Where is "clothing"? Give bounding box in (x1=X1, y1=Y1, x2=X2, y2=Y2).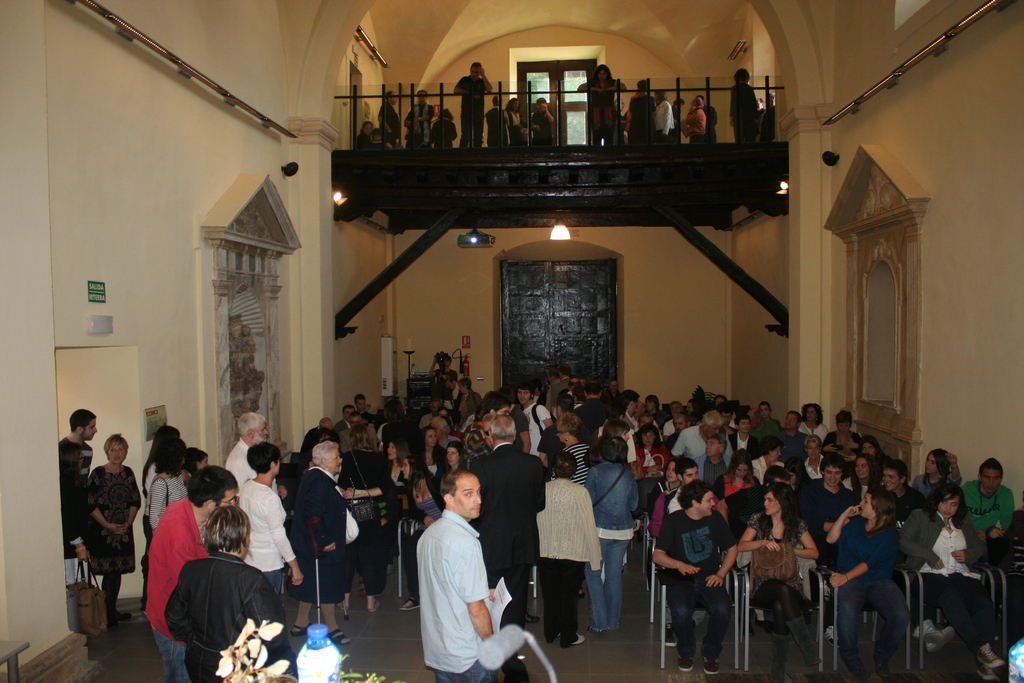
(x1=89, y1=463, x2=141, y2=579).
